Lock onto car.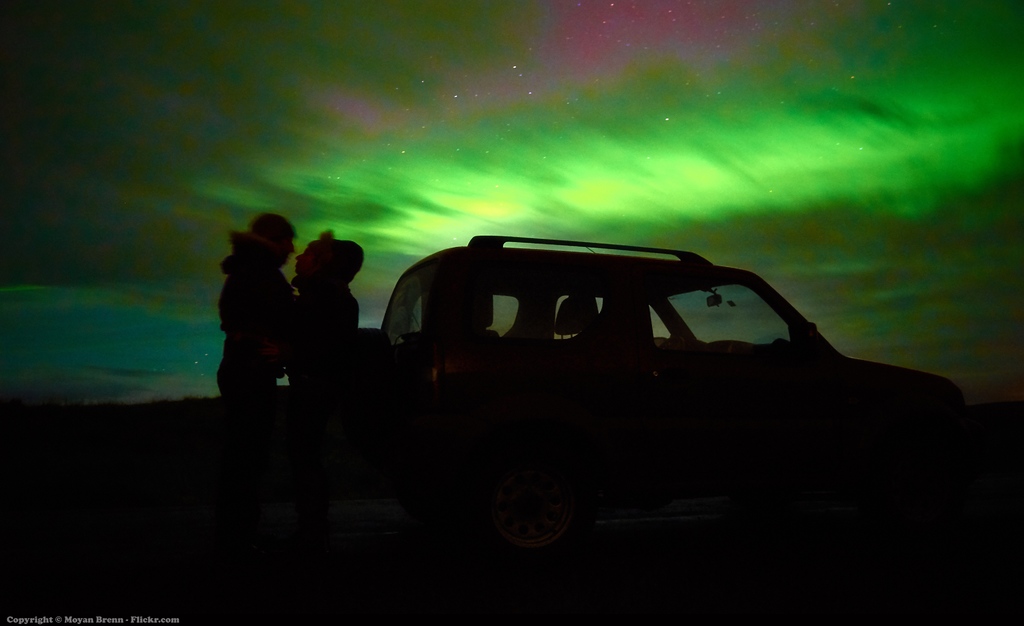
Locked: pyautogui.locateOnScreen(372, 236, 964, 446).
